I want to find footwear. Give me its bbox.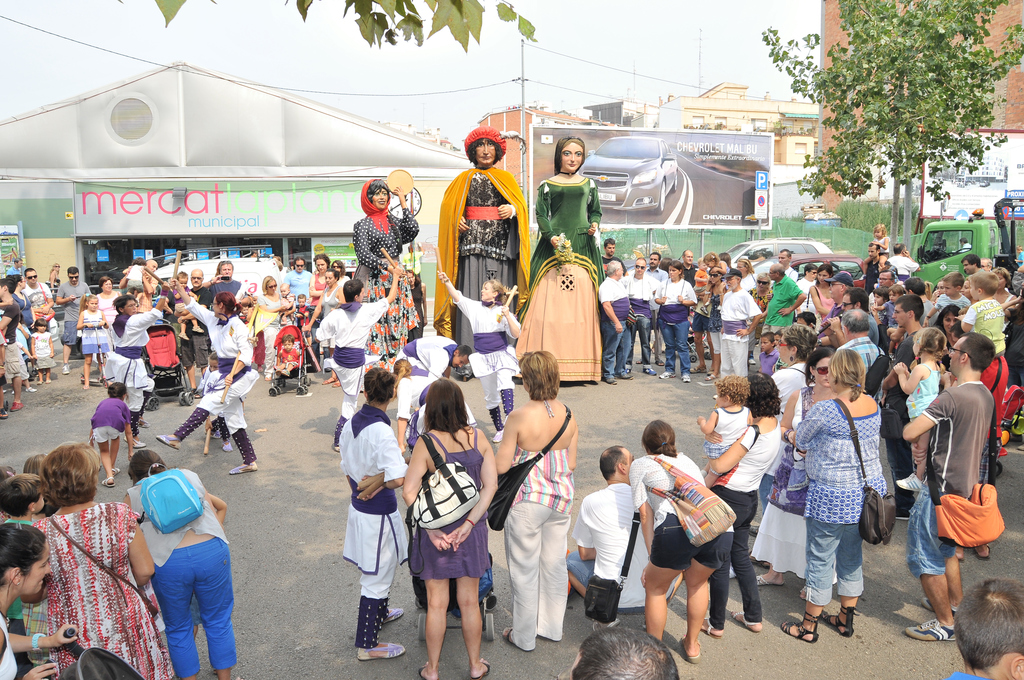
[left=256, top=366, right=266, bottom=373].
